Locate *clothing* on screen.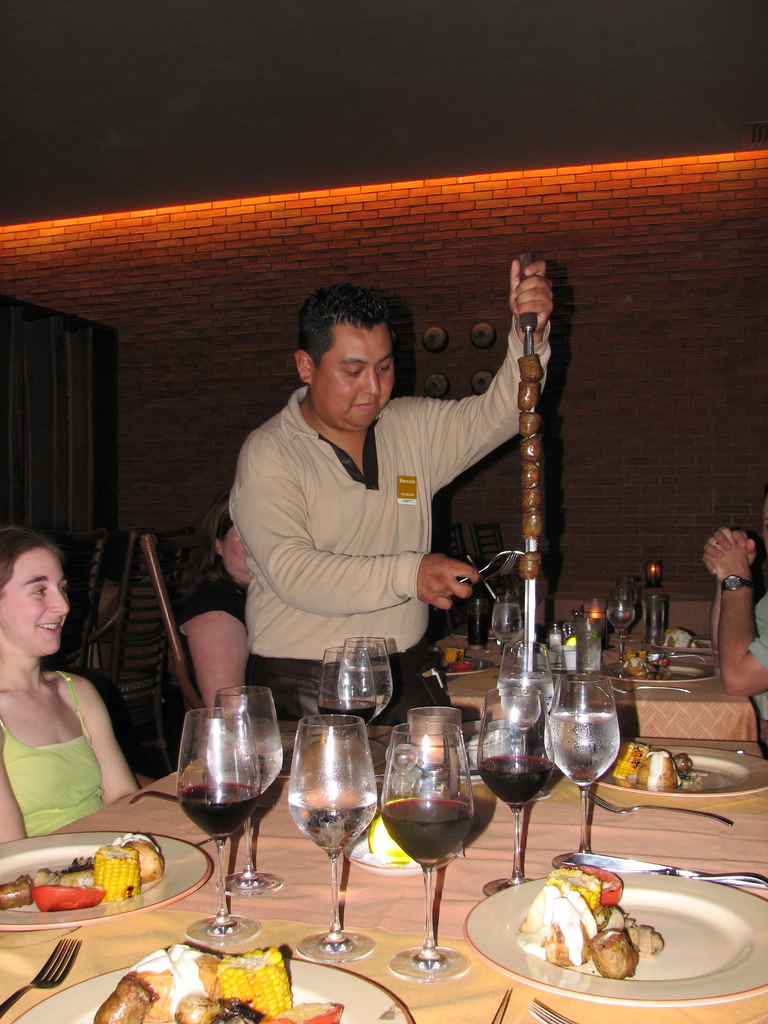
On screen at Rect(746, 589, 767, 751).
